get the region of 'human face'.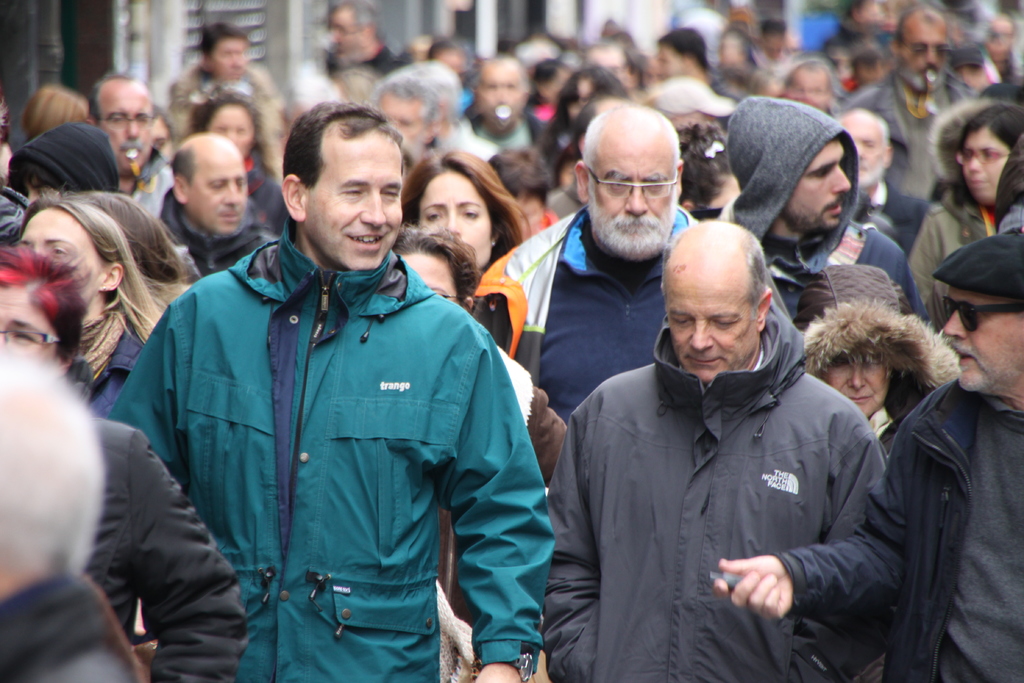
<box>304,131,406,268</box>.
